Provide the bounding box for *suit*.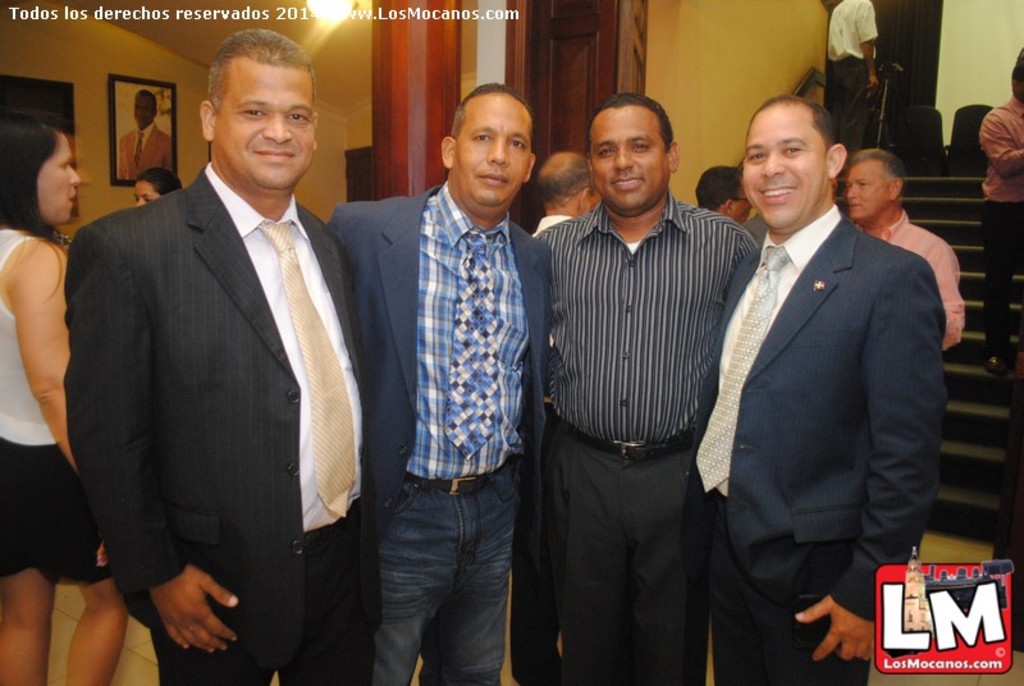
63:155:357:685.
